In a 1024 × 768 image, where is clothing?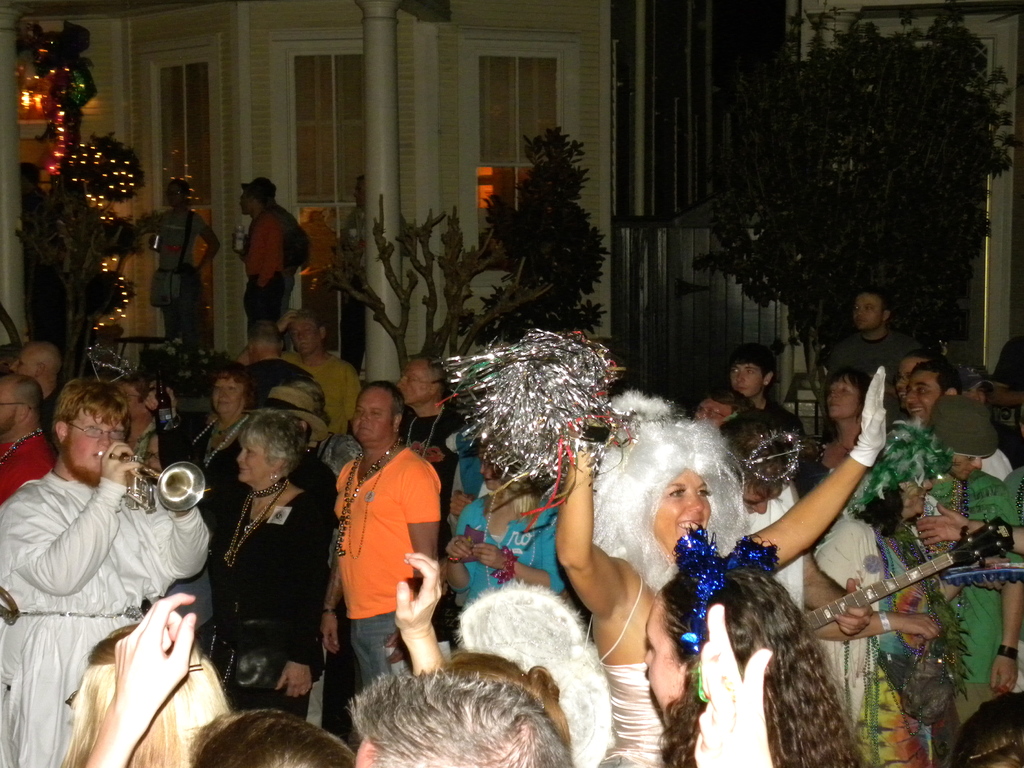
Rect(331, 201, 365, 364).
